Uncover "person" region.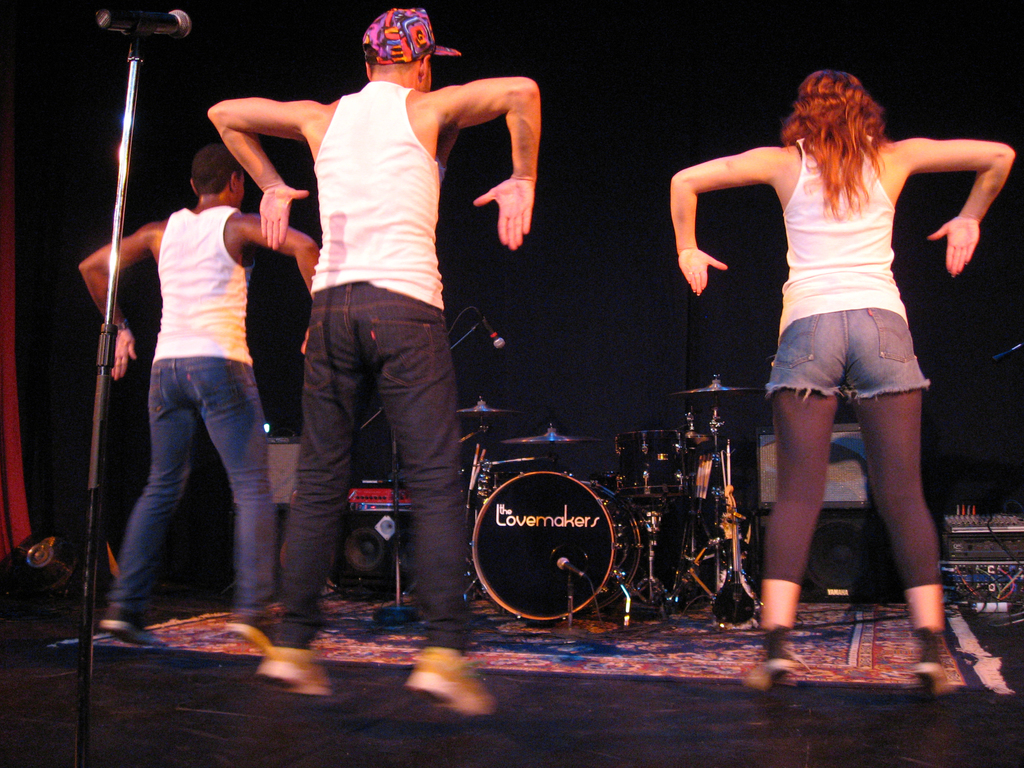
Uncovered: [left=690, top=41, right=984, bottom=670].
